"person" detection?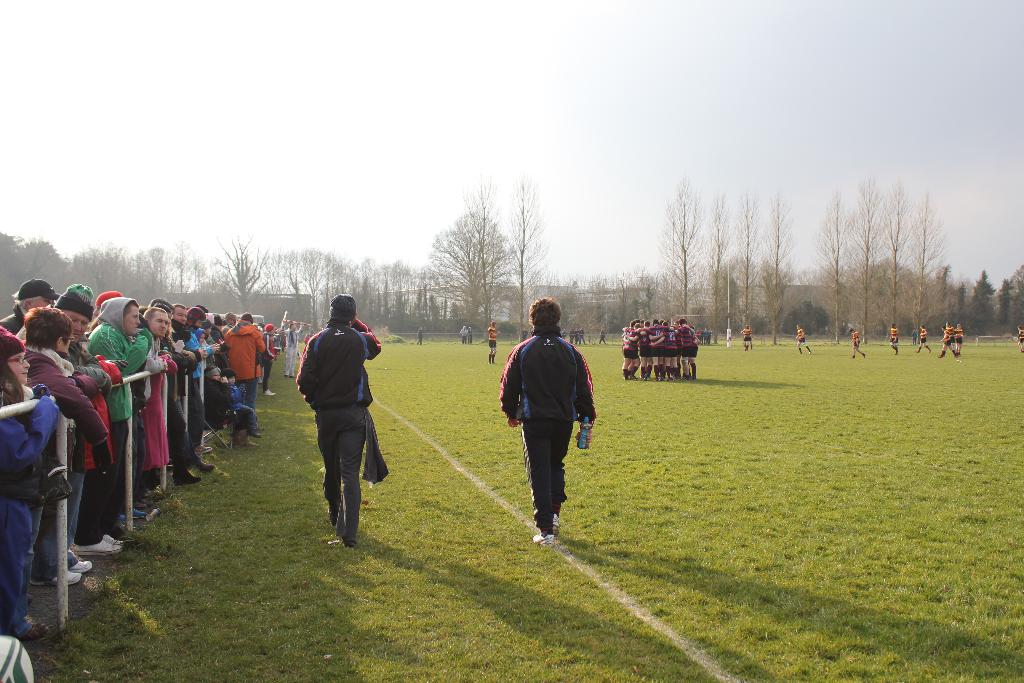
[598, 328, 609, 343]
